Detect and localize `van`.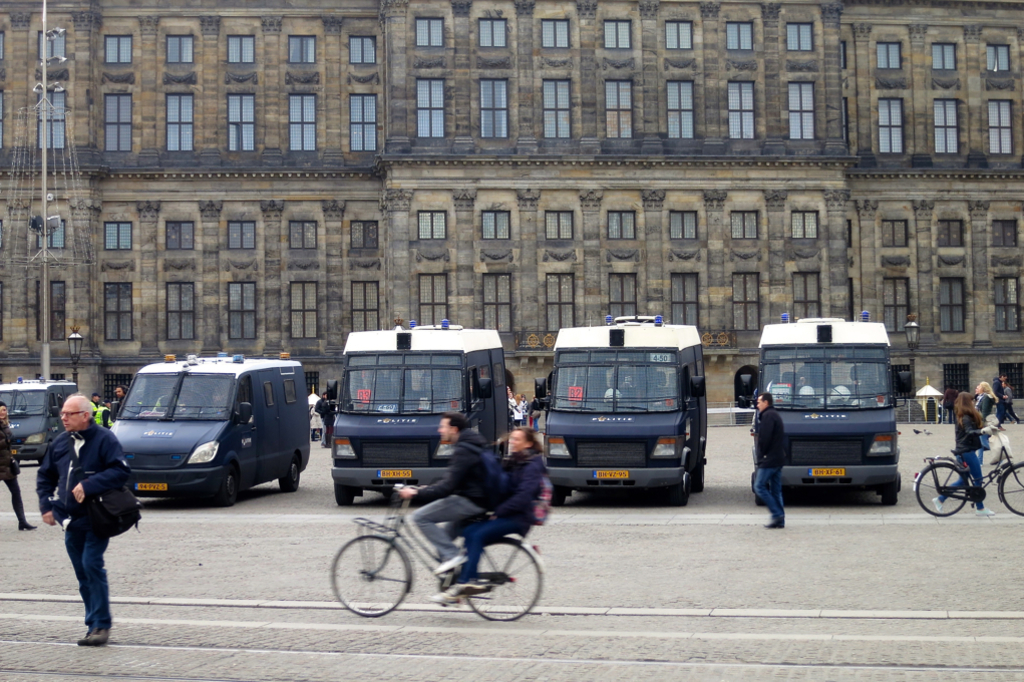
Localized at pyautogui.locateOnScreen(0, 375, 78, 464).
